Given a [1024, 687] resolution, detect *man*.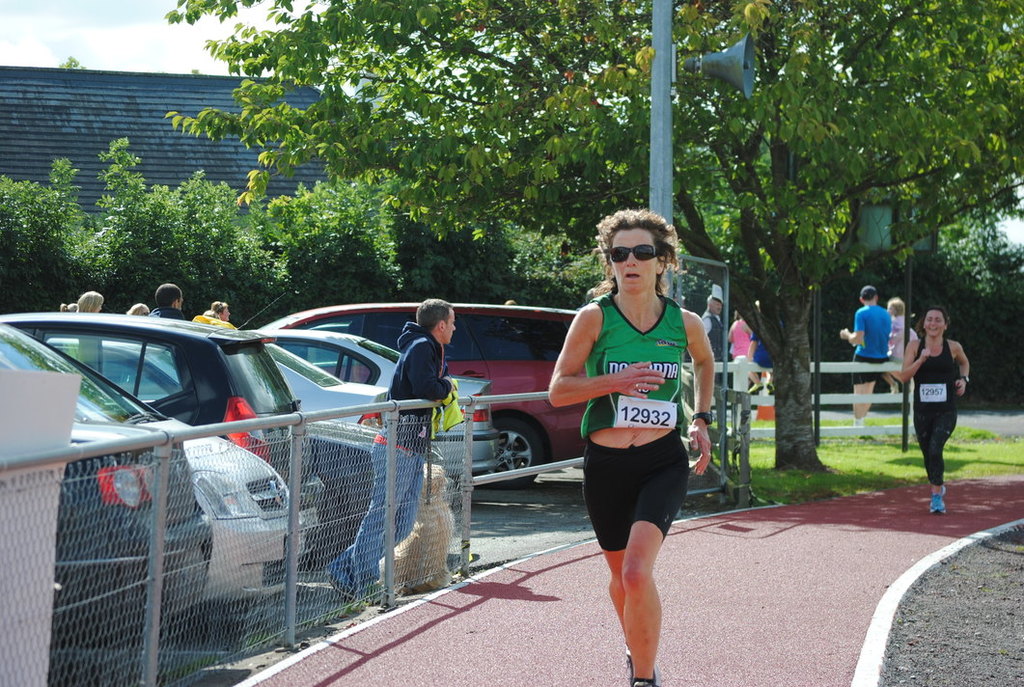
bbox=[145, 283, 186, 320].
